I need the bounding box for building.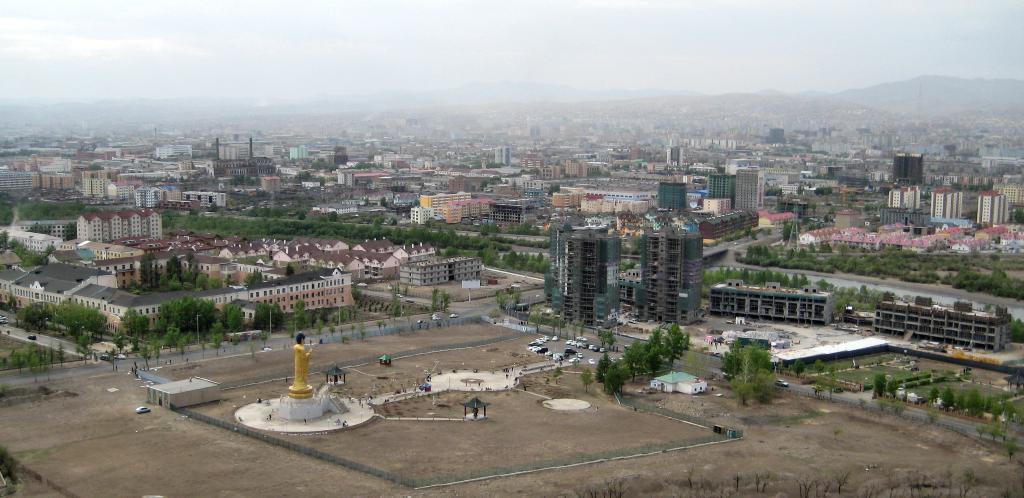
Here it is: x1=979, y1=191, x2=1009, y2=228.
